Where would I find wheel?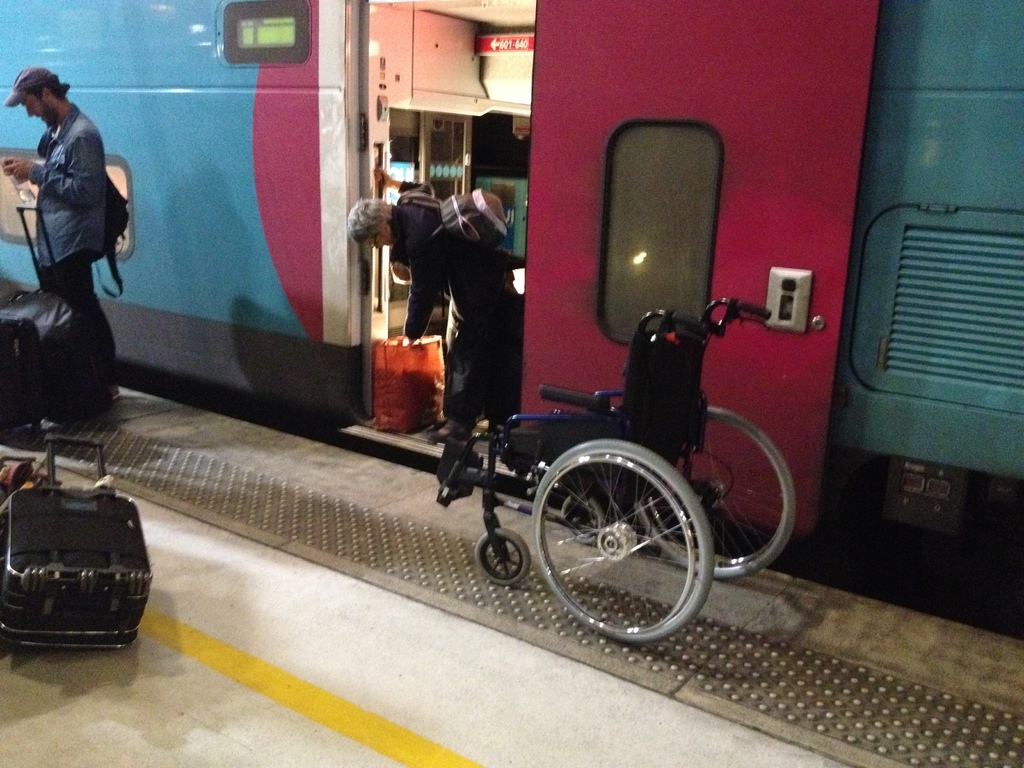
At 475, 529, 531, 583.
